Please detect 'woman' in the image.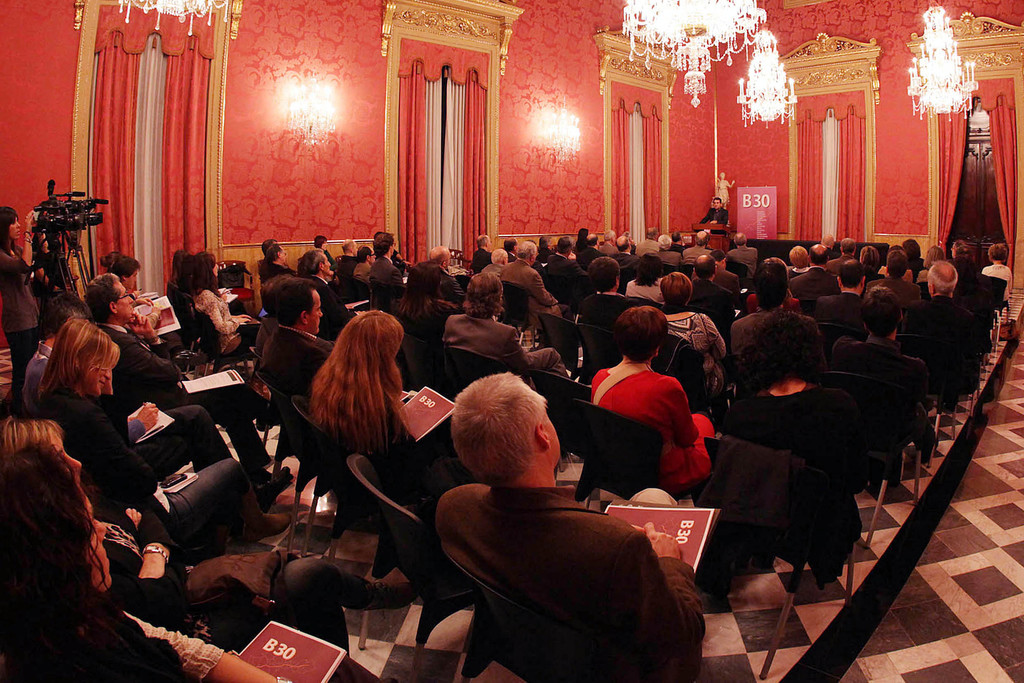
<box>181,252,196,291</box>.
